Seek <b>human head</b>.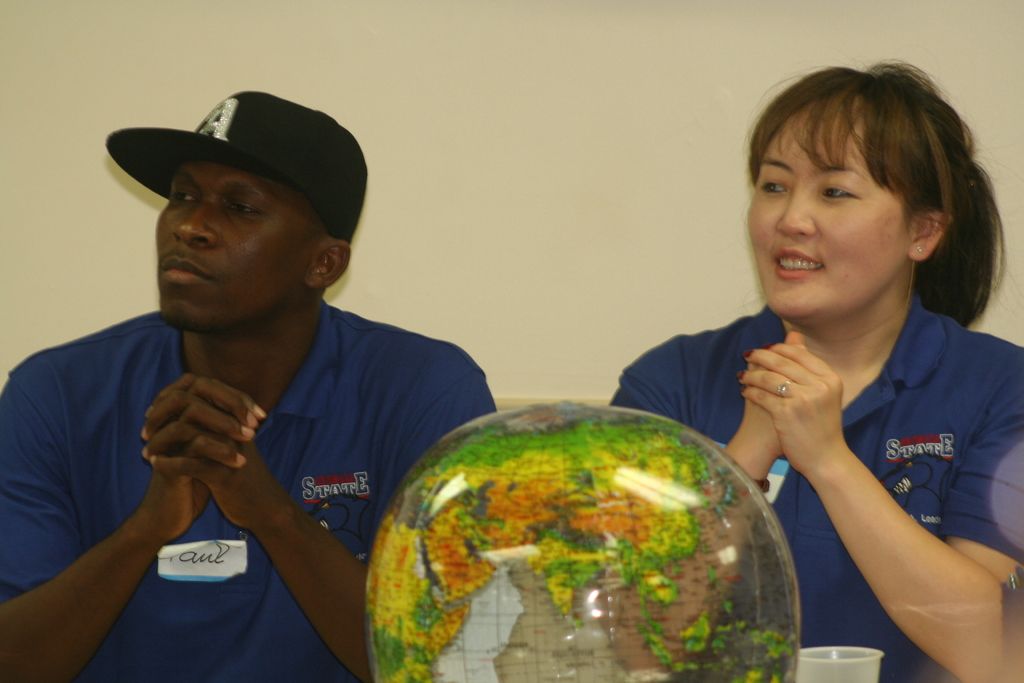
<bbox>740, 59, 995, 309</bbox>.
